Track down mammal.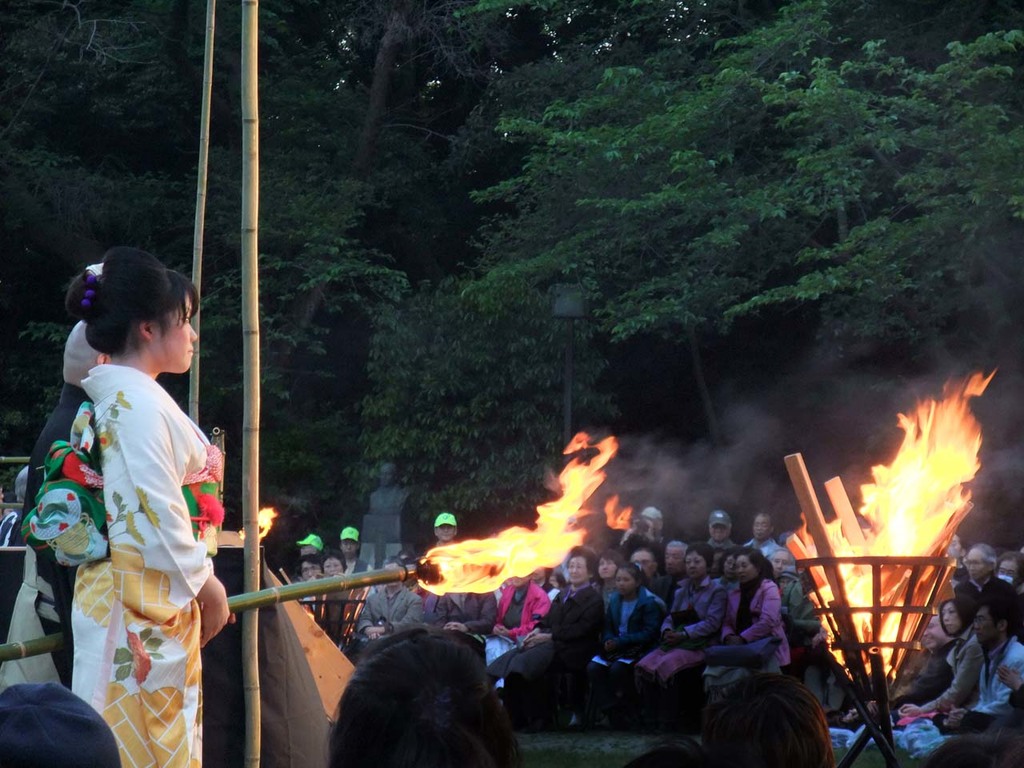
Tracked to <bbox>698, 672, 836, 767</bbox>.
